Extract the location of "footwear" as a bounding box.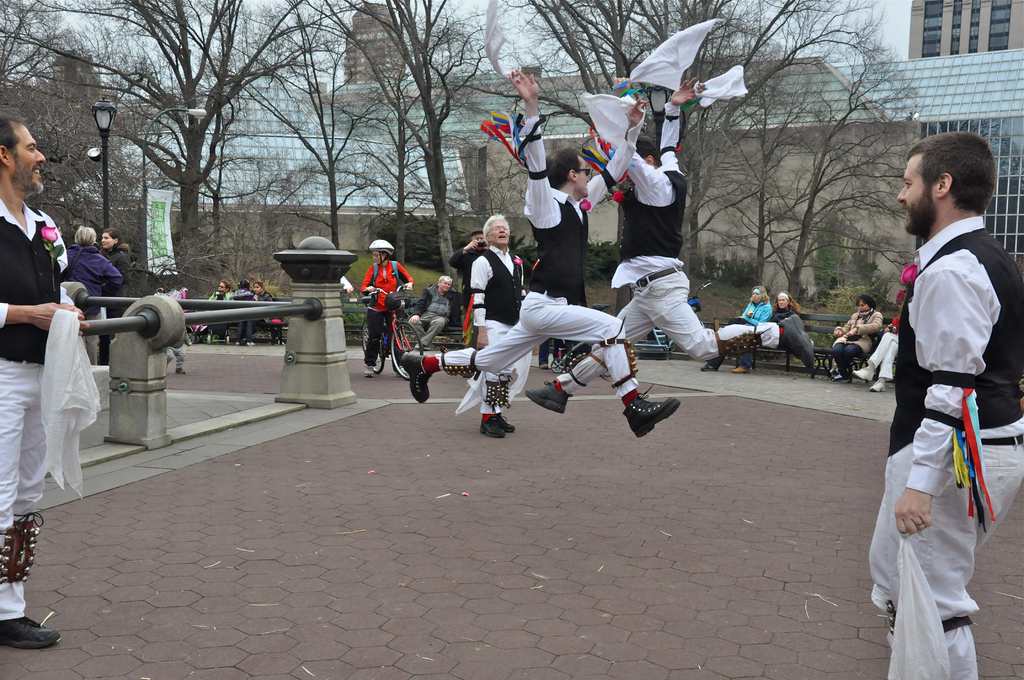
[479,417,506,439].
